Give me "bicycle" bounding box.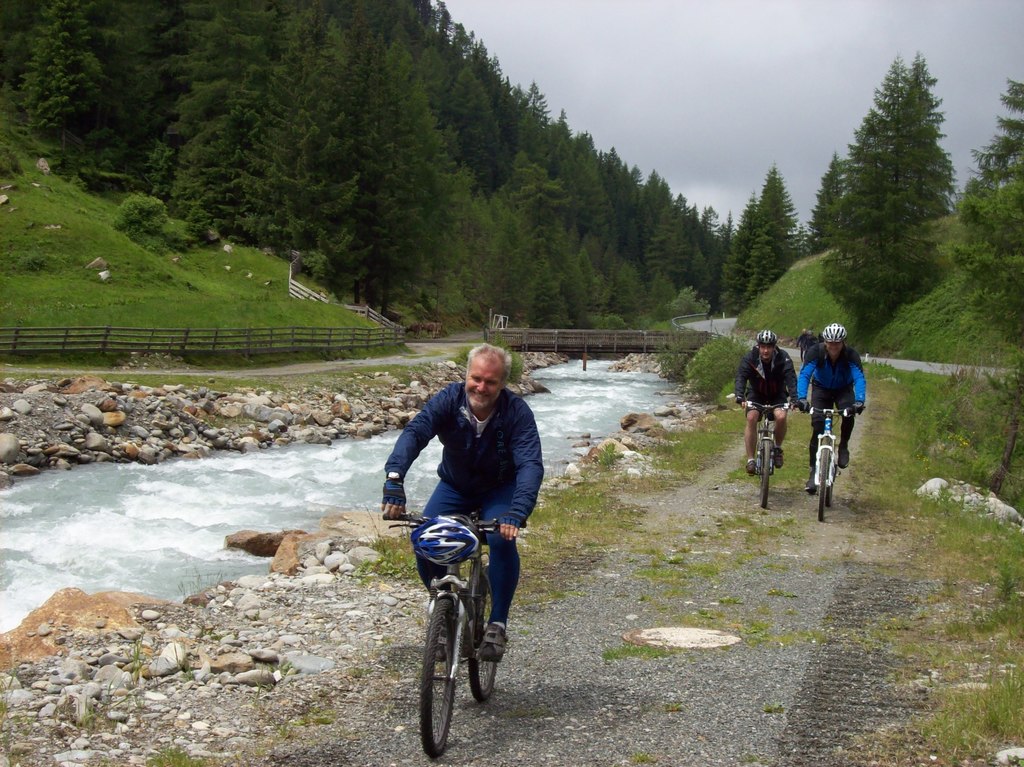
[735,398,792,509].
